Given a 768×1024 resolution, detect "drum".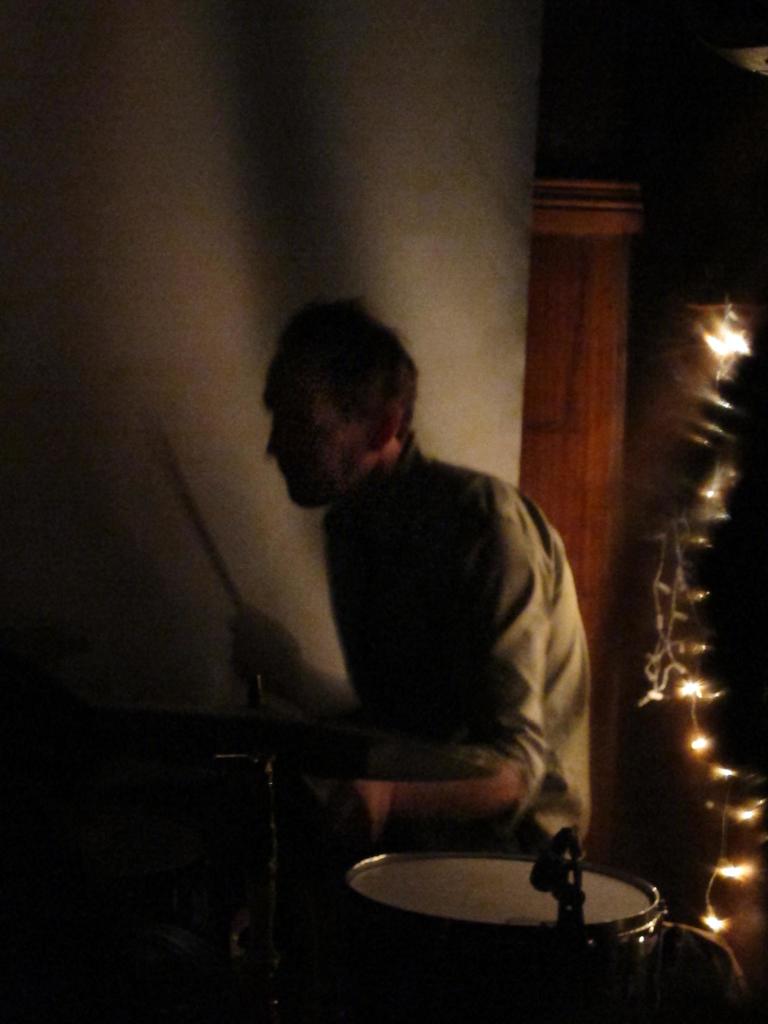
locate(338, 851, 670, 986).
